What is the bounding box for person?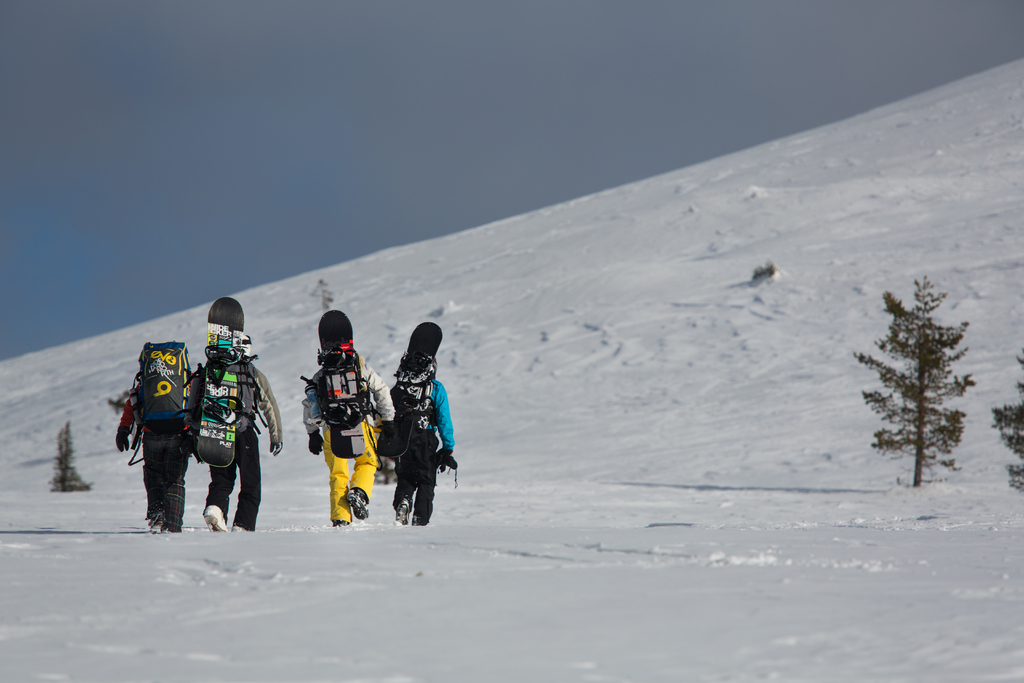
select_region(114, 341, 198, 536).
